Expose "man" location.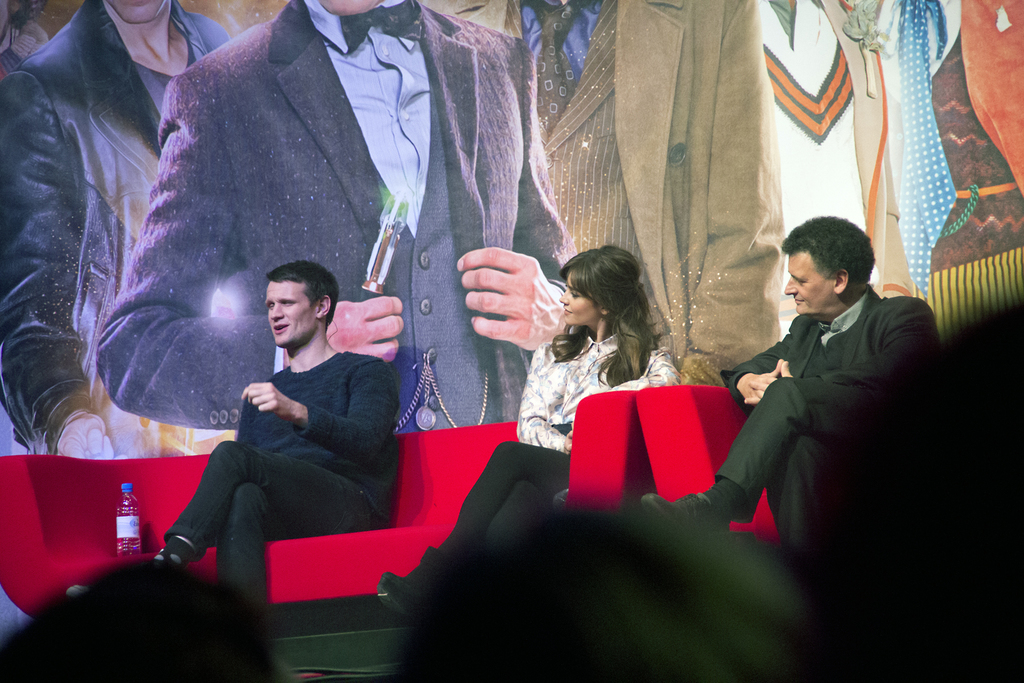
Exposed at (x1=94, y1=0, x2=582, y2=437).
